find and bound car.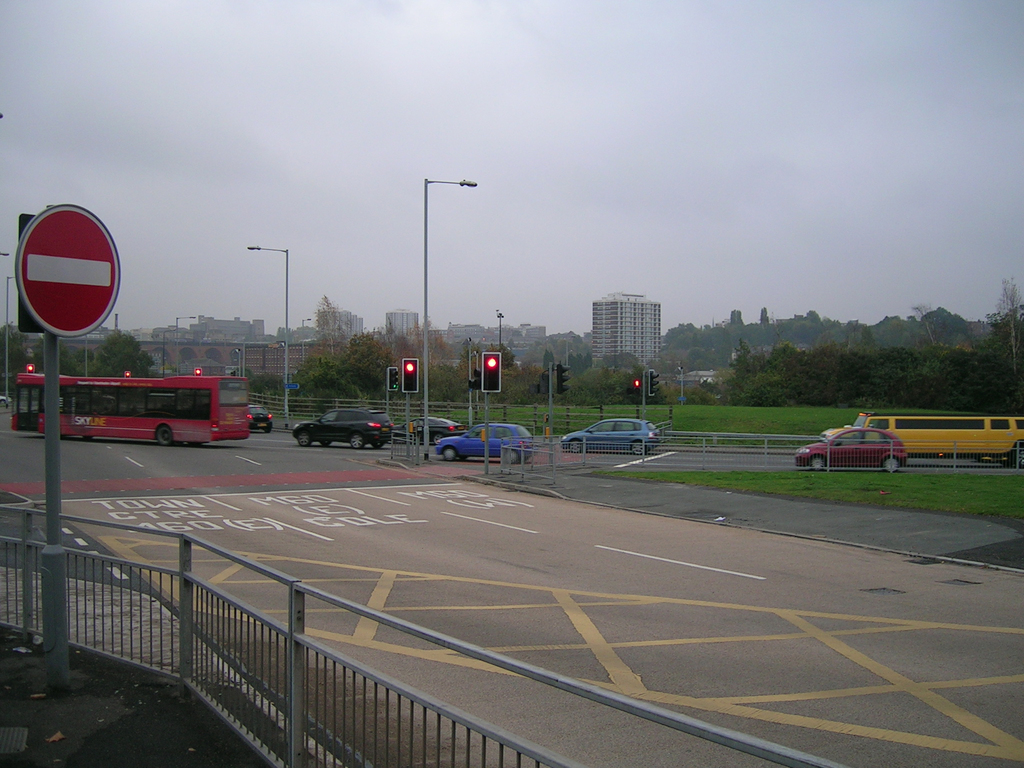
Bound: bbox=(250, 404, 273, 433).
